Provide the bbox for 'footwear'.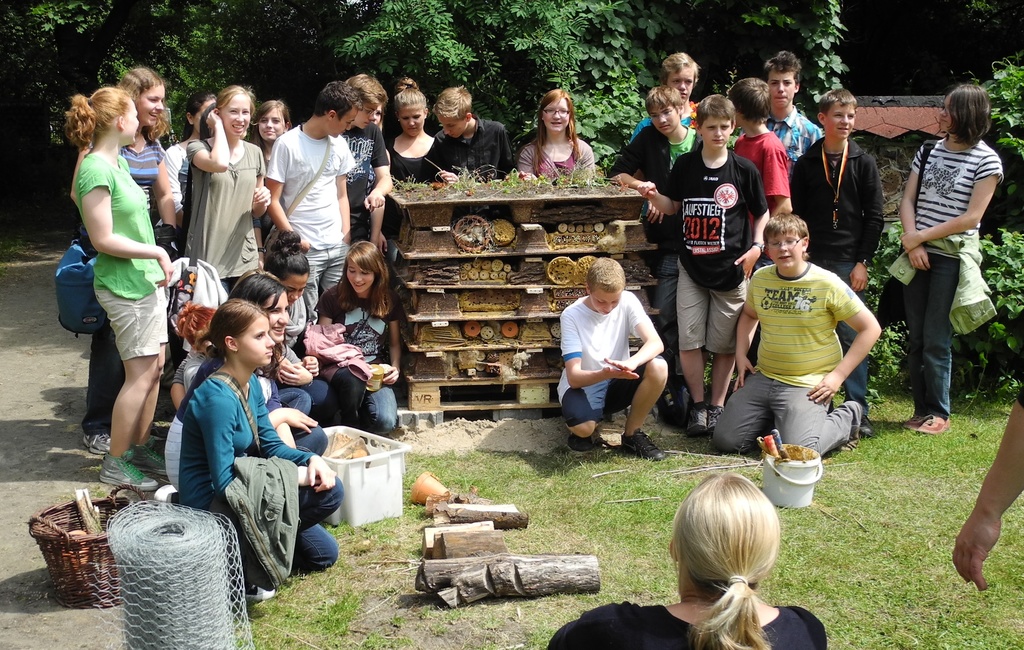
crop(903, 410, 927, 438).
